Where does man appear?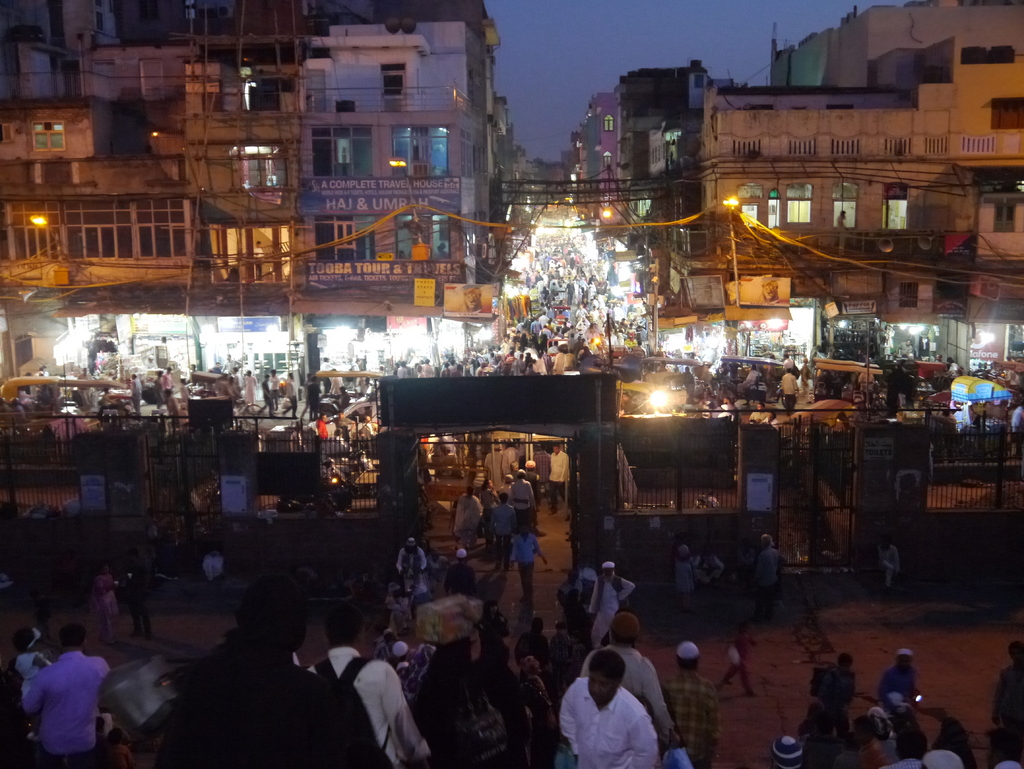
Appears at region(140, 575, 397, 768).
